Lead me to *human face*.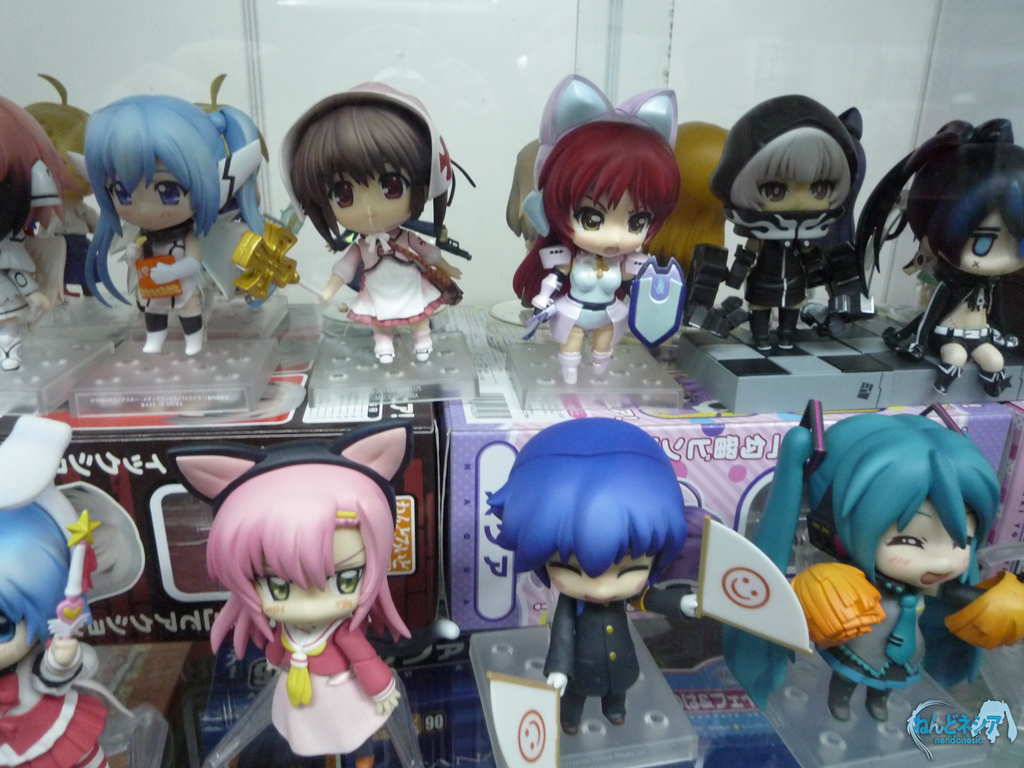
Lead to <bbox>755, 168, 838, 214</bbox>.
